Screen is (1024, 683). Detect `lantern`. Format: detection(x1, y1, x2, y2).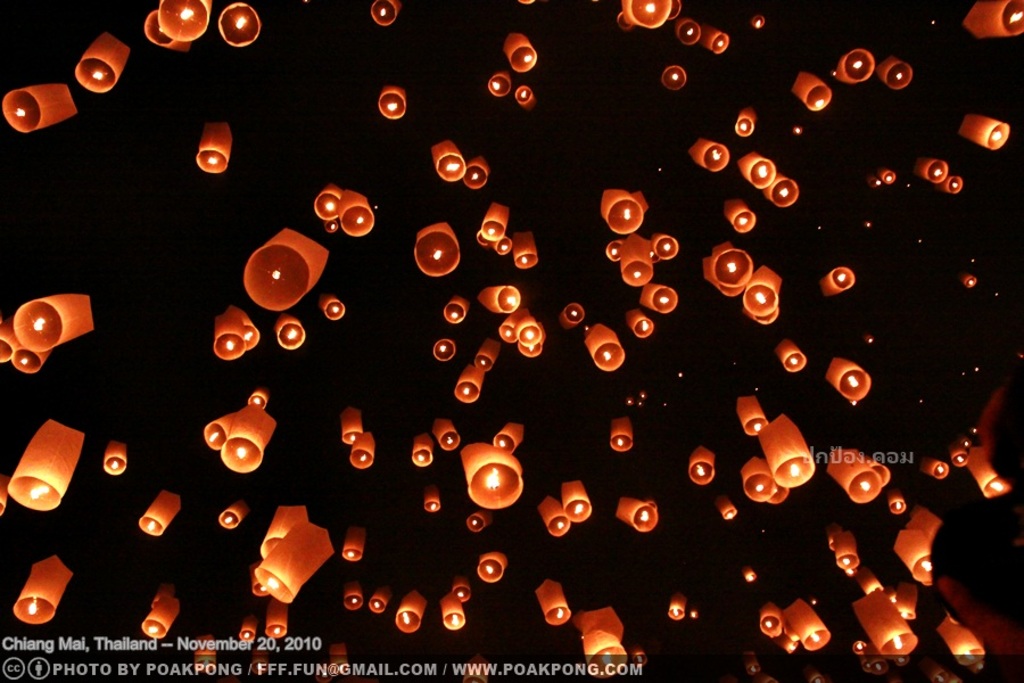
detection(685, 449, 716, 484).
